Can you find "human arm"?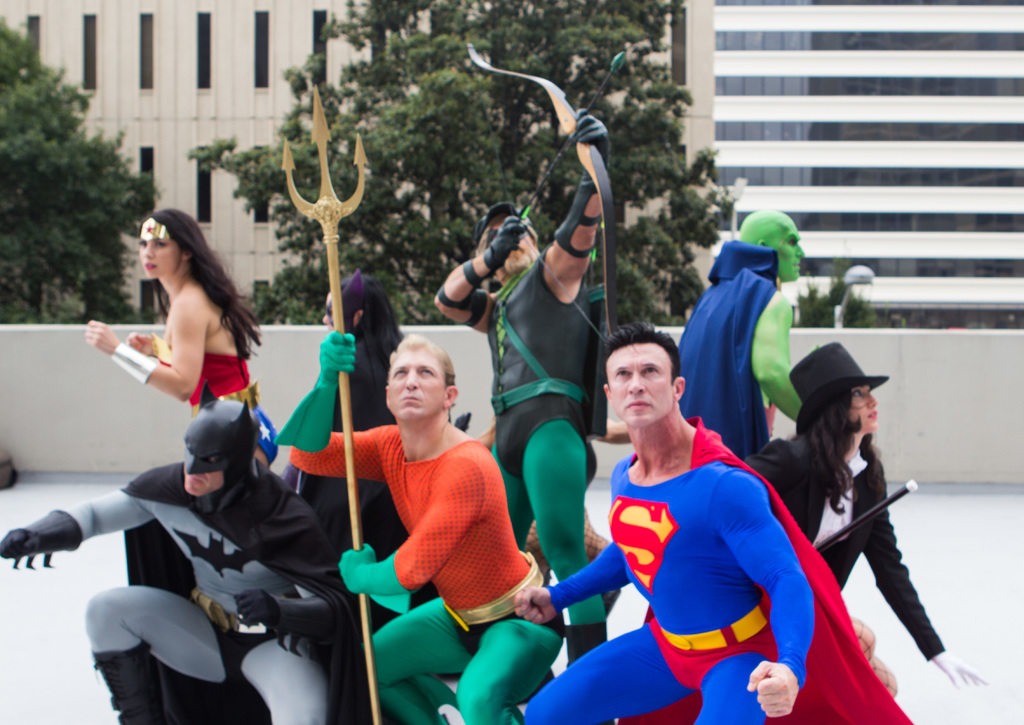
Yes, bounding box: {"left": 710, "top": 466, "right": 816, "bottom": 724}.
